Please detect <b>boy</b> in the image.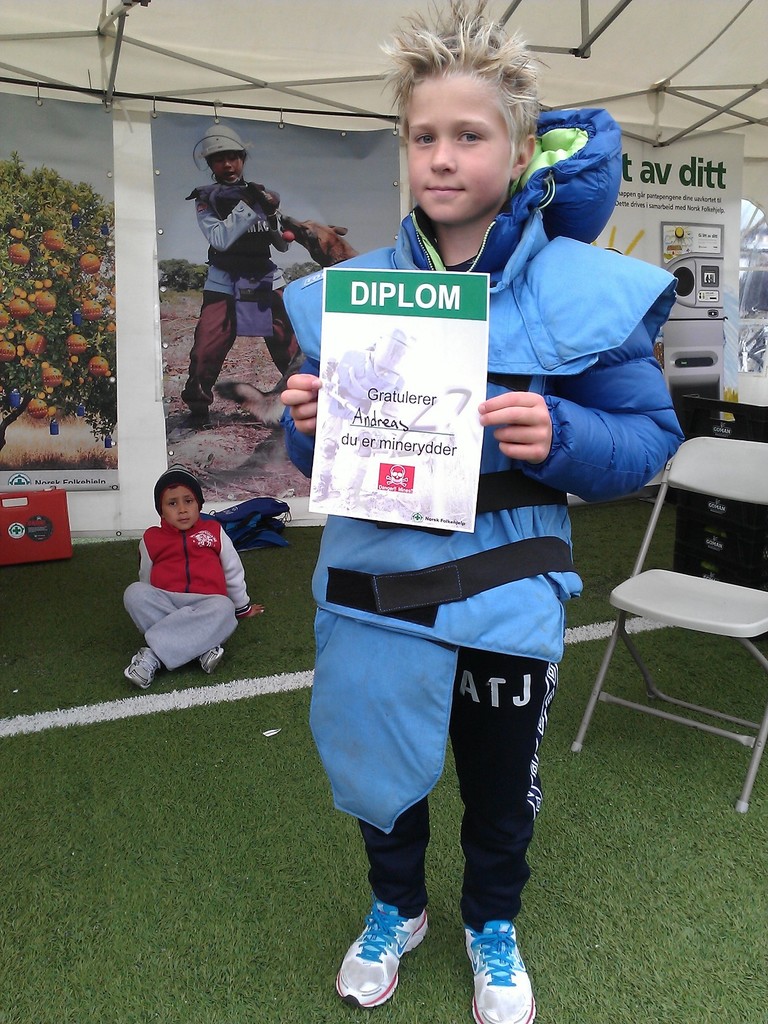
x1=274 y1=10 x2=683 y2=1022.
